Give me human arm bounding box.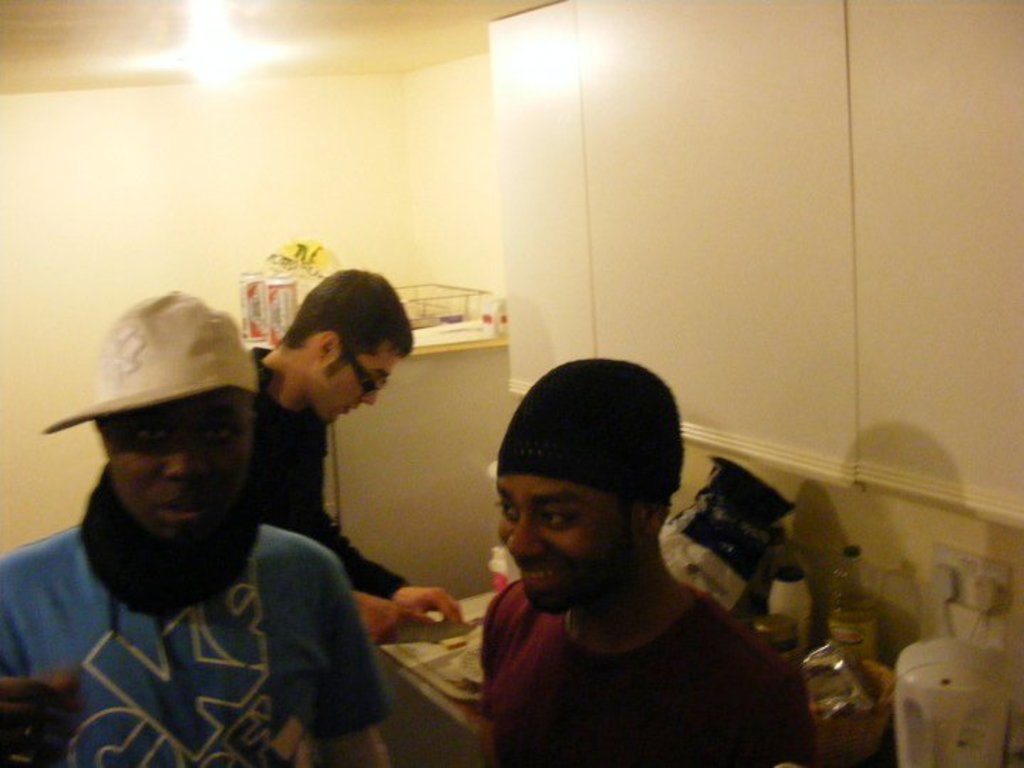
bbox=(351, 585, 417, 640).
